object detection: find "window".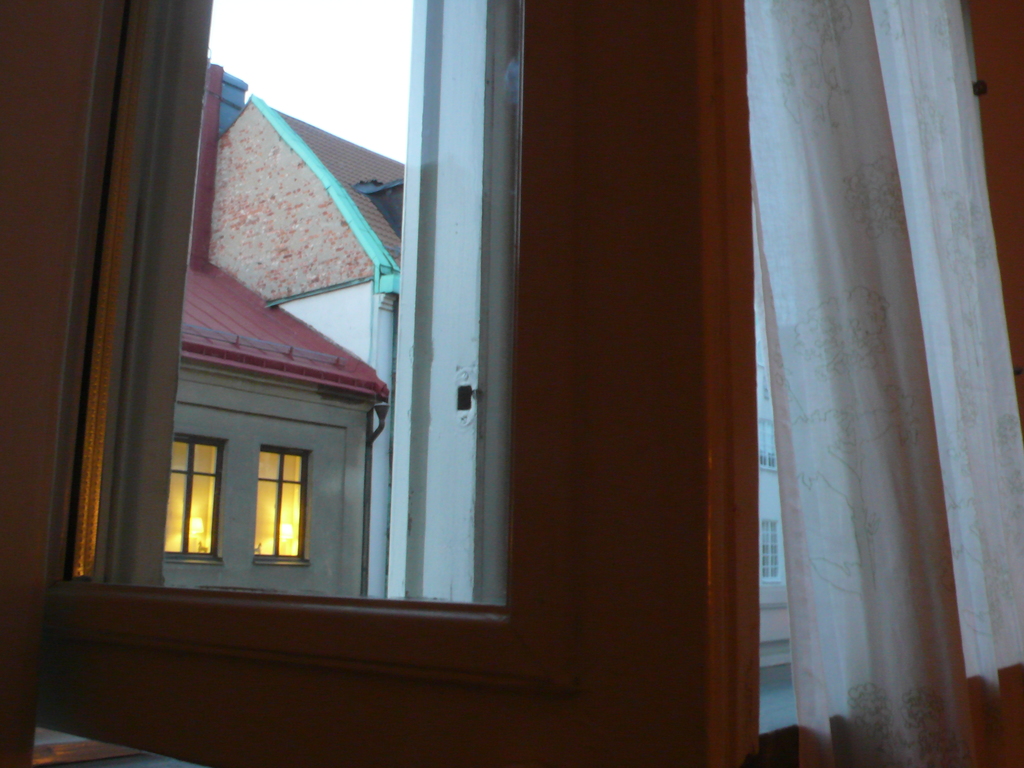
box(227, 422, 305, 568).
